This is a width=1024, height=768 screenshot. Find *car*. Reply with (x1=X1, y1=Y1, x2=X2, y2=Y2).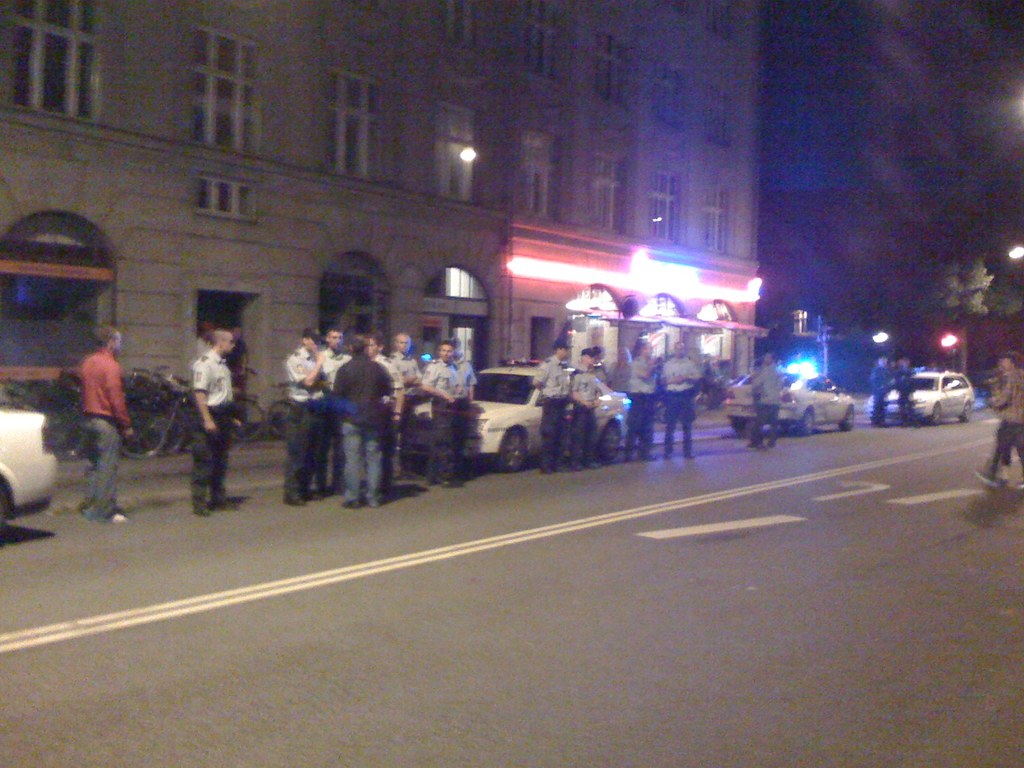
(x1=868, y1=369, x2=975, y2=426).
